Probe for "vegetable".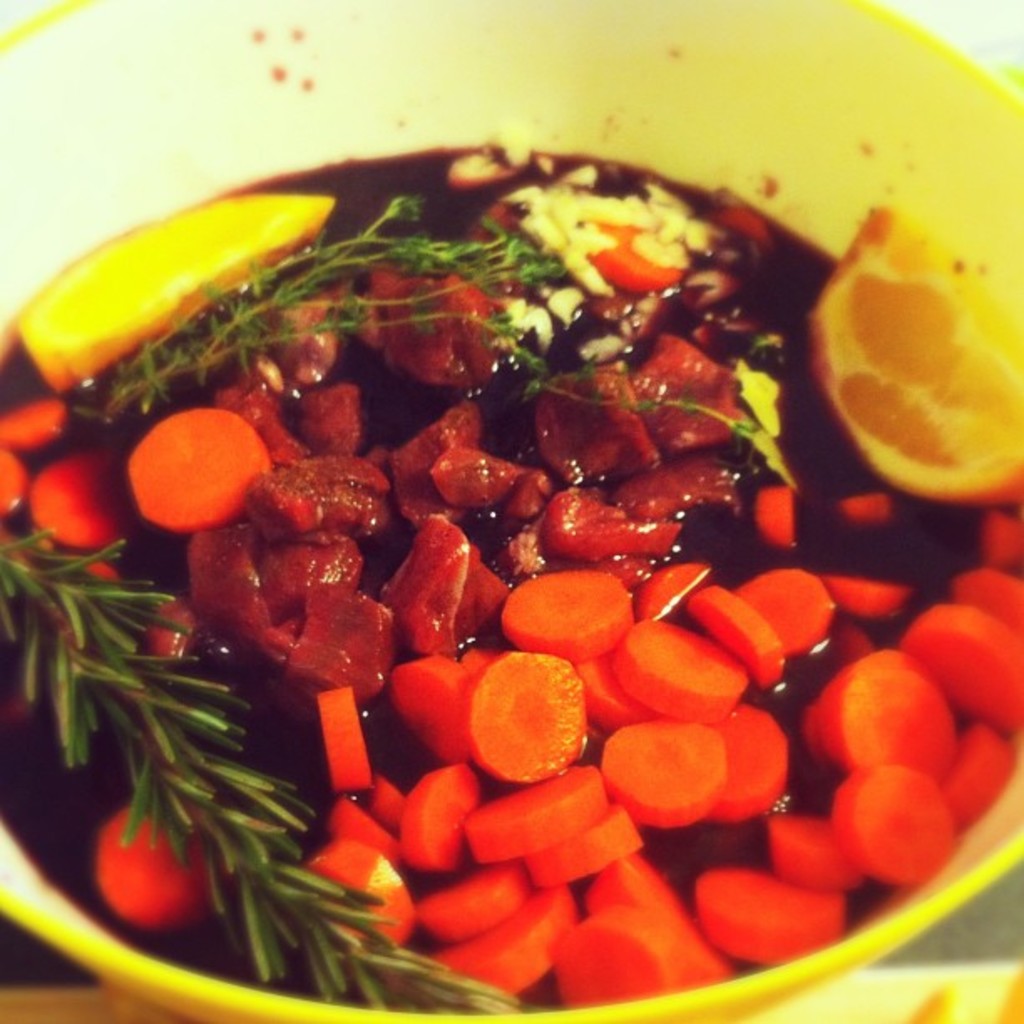
Probe result: <region>833, 631, 882, 693</region>.
